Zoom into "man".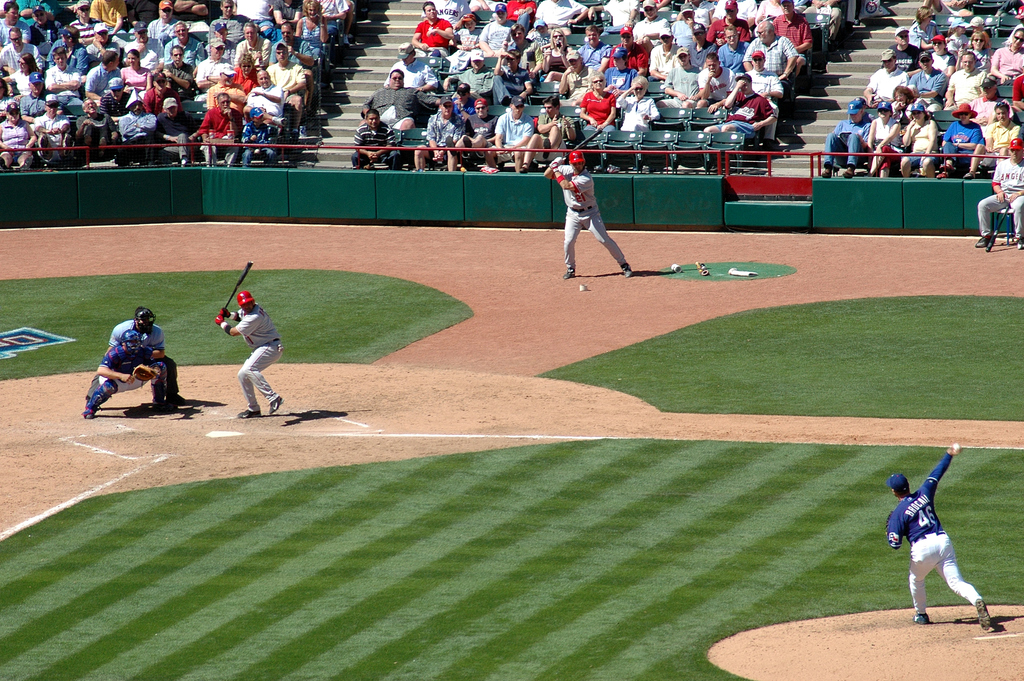
Zoom target: BBox(477, 4, 517, 59).
